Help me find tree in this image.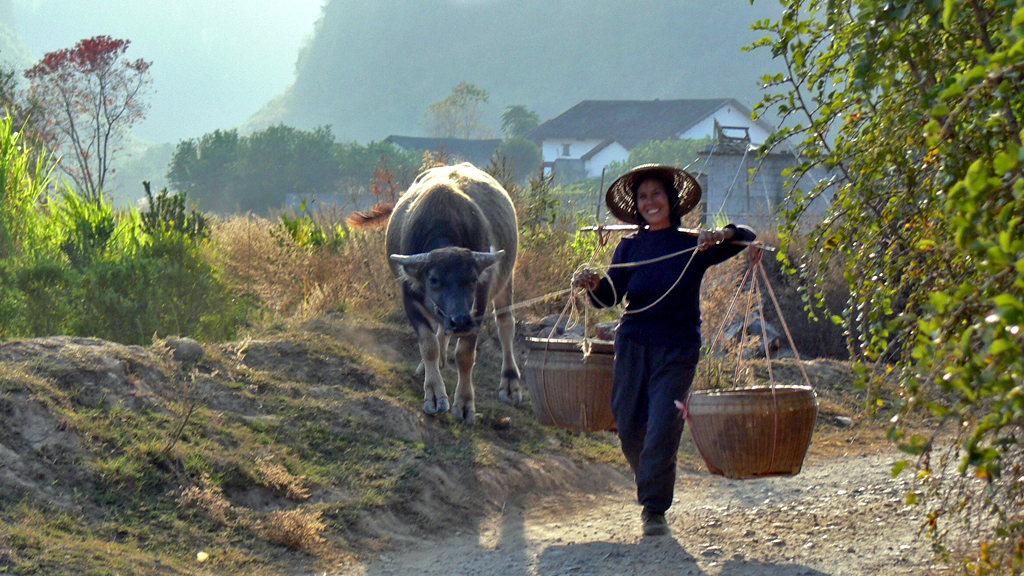
Found it: [x1=747, y1=0, x2=1023, y2=564].
